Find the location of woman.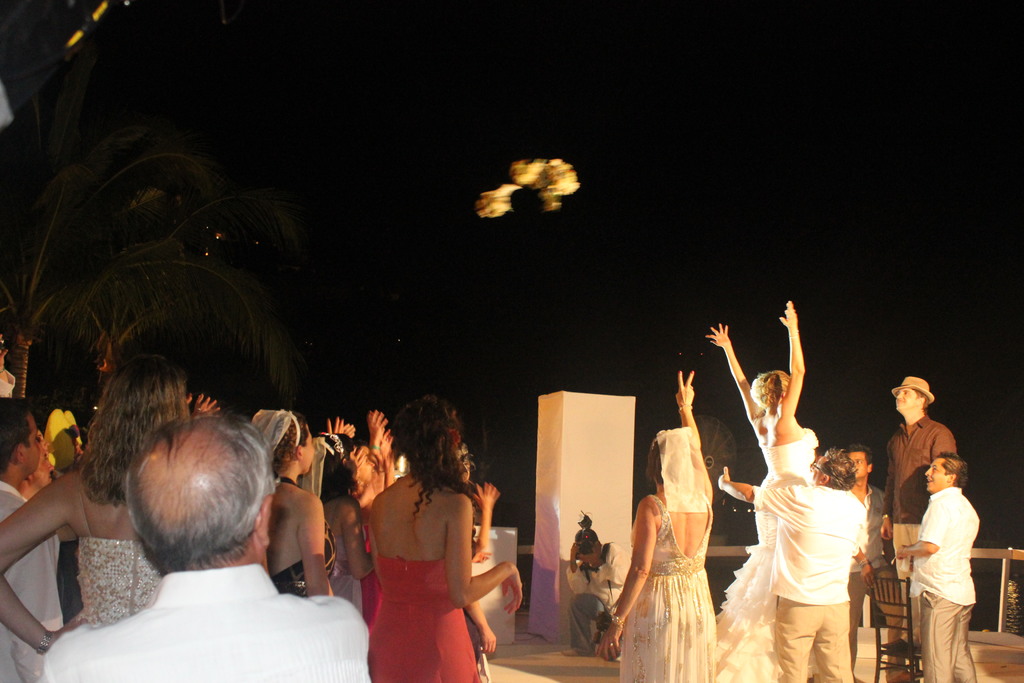
Location: (left=252, top=409, right=349, bottom=605).
